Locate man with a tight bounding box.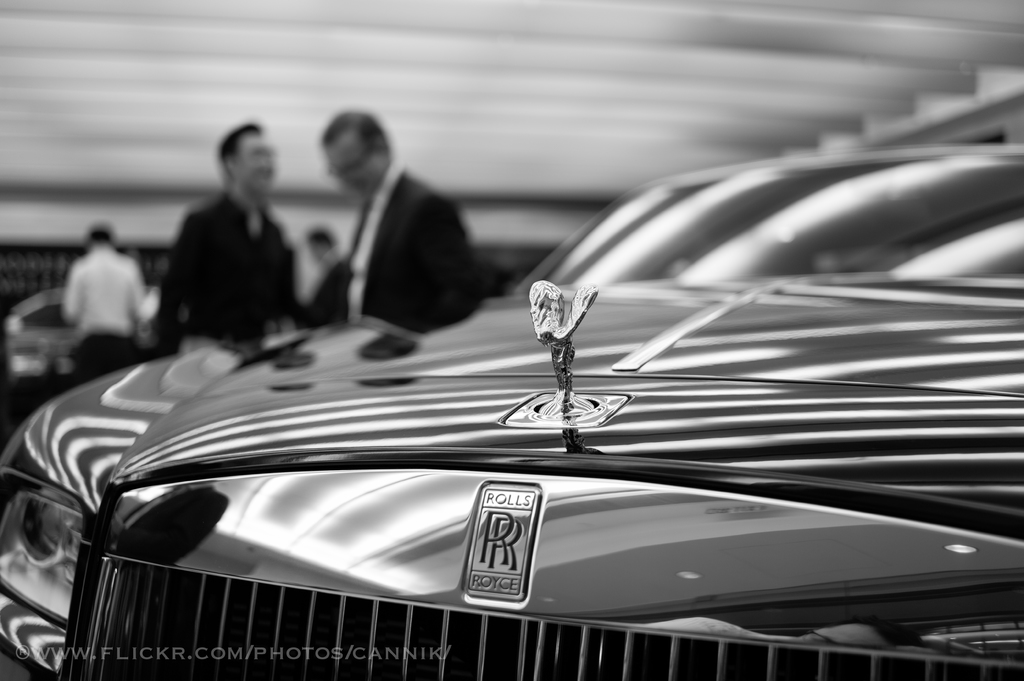
<box>143,128,317,363</box>.
